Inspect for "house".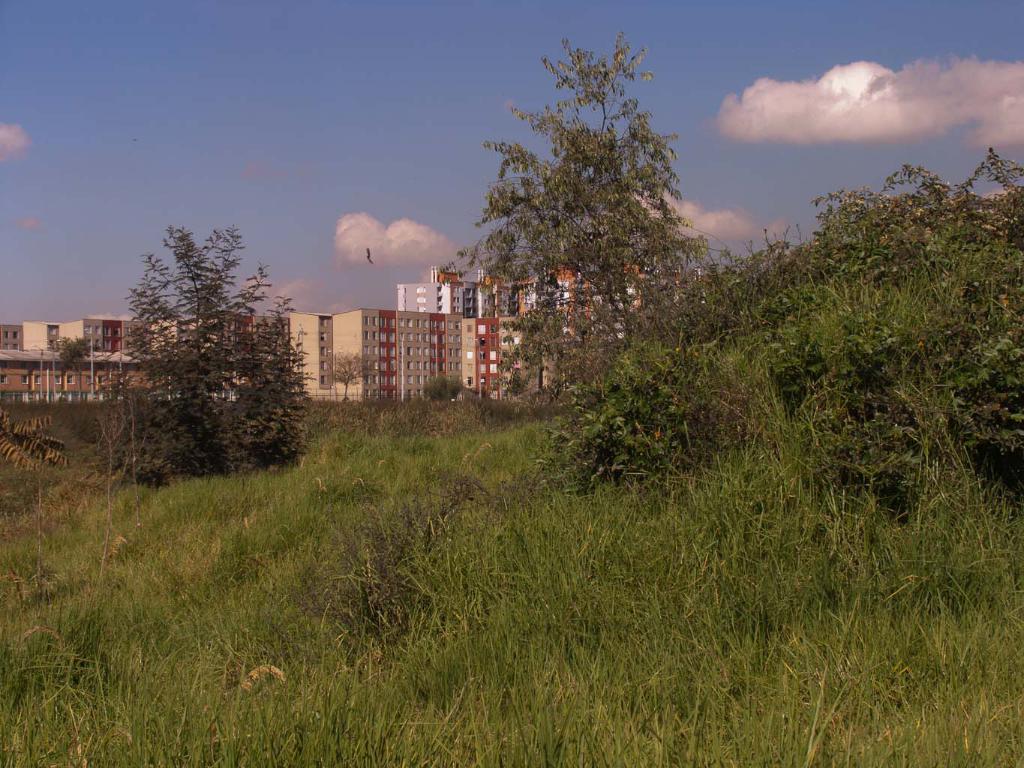
Inspection: locate(59, 319, 103, 346).
